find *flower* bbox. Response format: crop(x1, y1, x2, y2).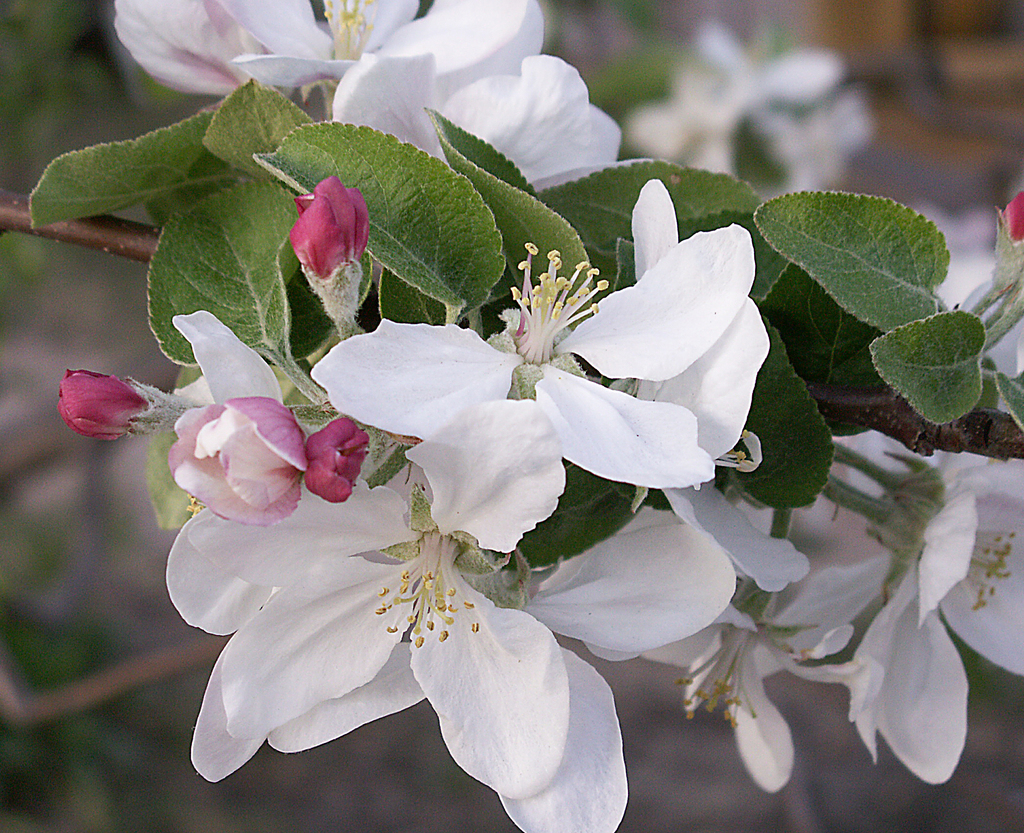
crop(143, 332, 637, 783).
